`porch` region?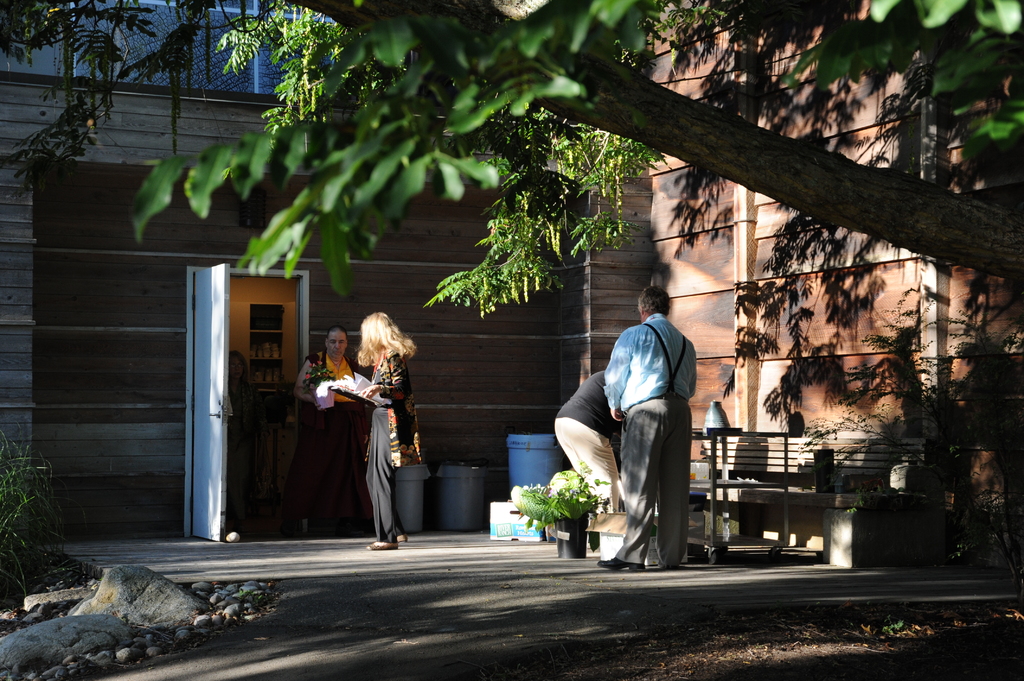
bbox=(0, 391, 1002, 680)
